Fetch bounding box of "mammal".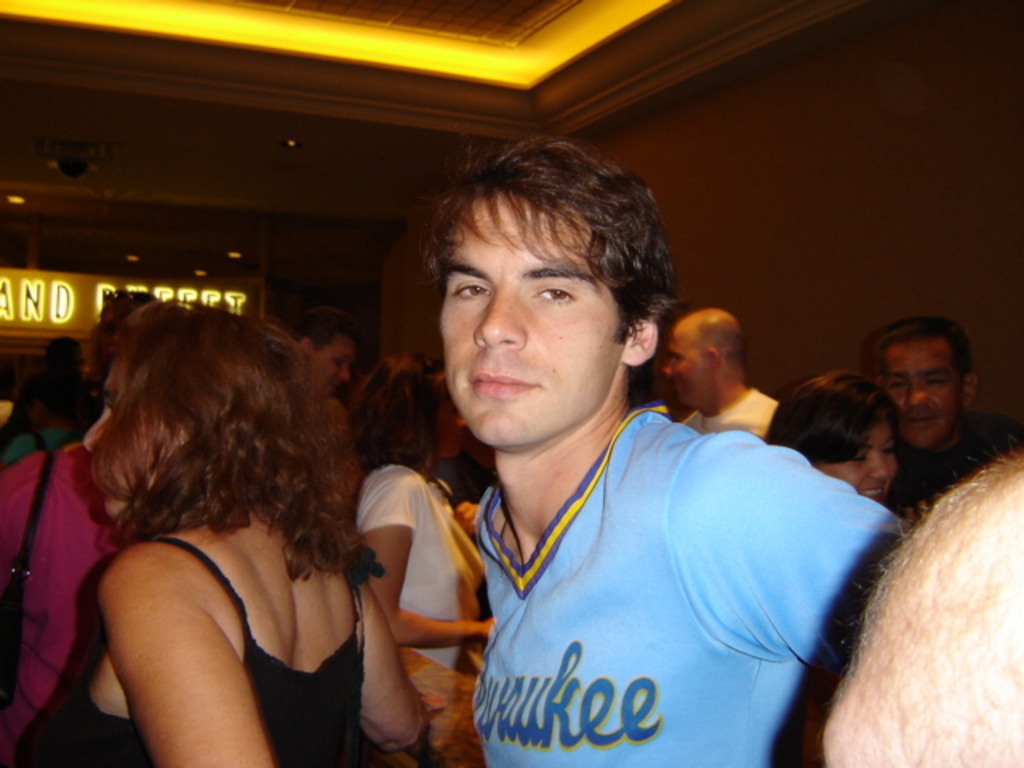
Bbox: region(43, 291, 424, 766).
